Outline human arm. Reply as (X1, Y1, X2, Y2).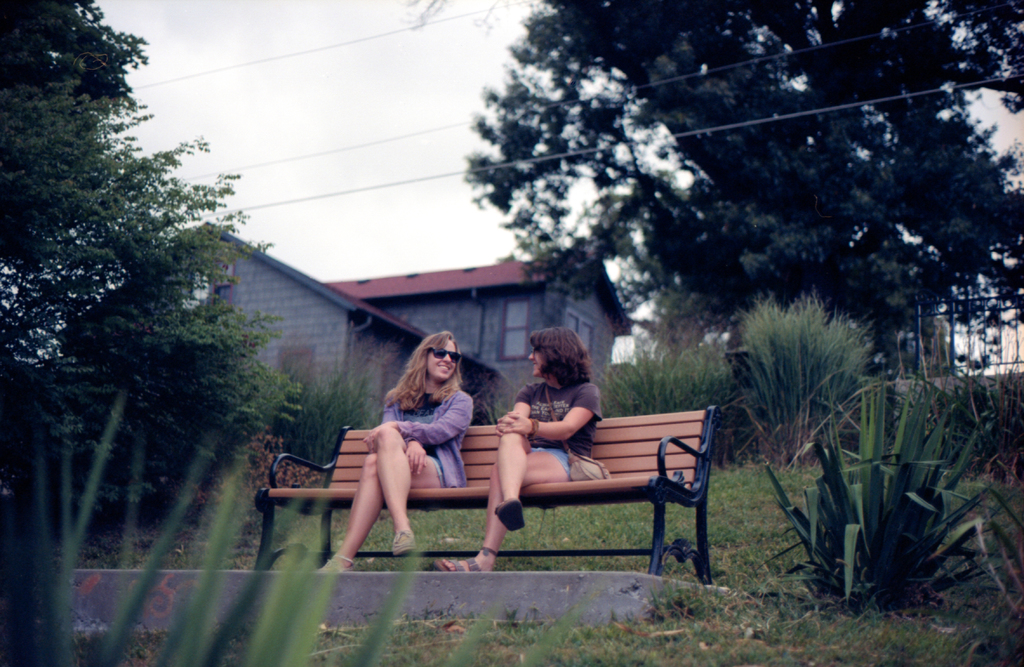
(366, 390, 482, 457).
